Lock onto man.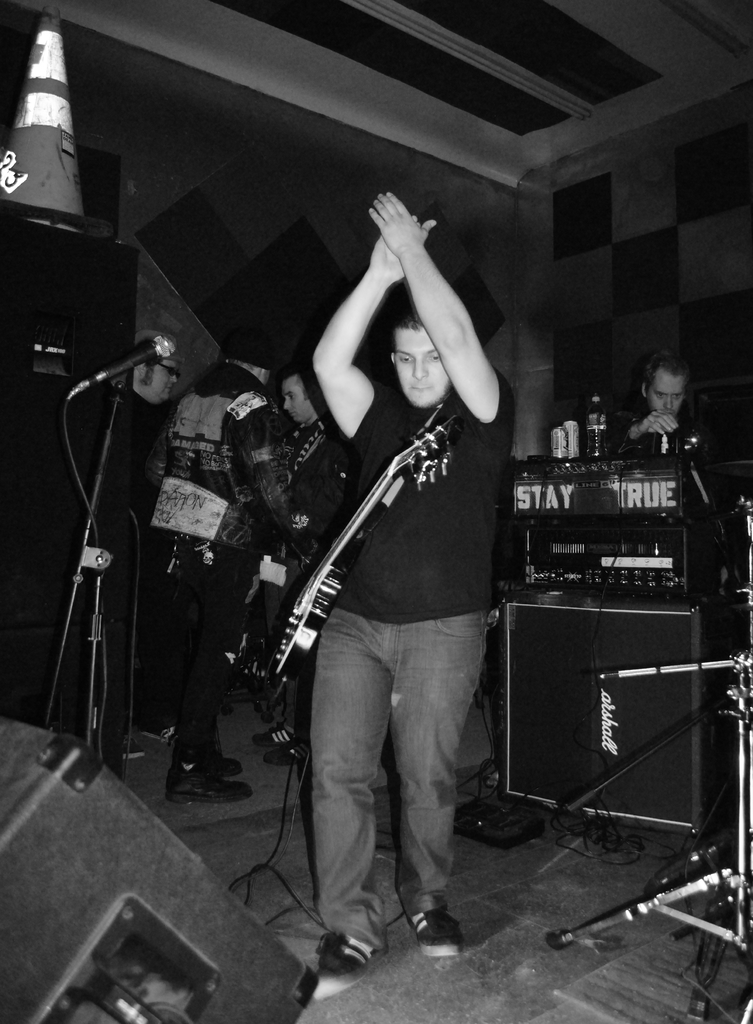
Locked: left=236, top=146, right=526, bottom=960.
